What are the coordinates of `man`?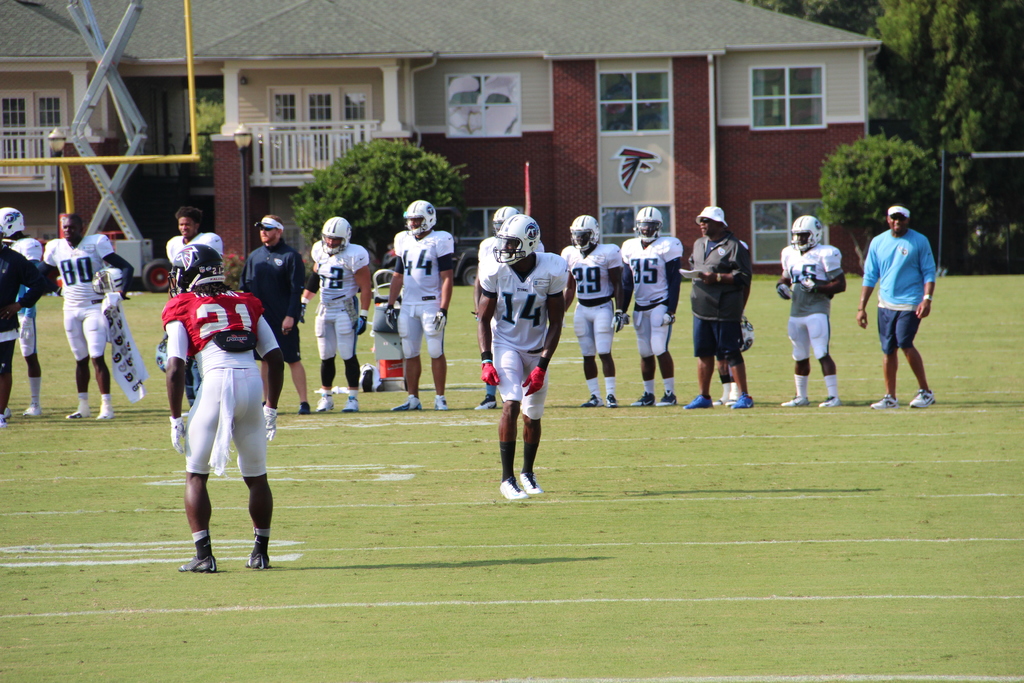
[left=678, top=206, right=753, bottom=416].
